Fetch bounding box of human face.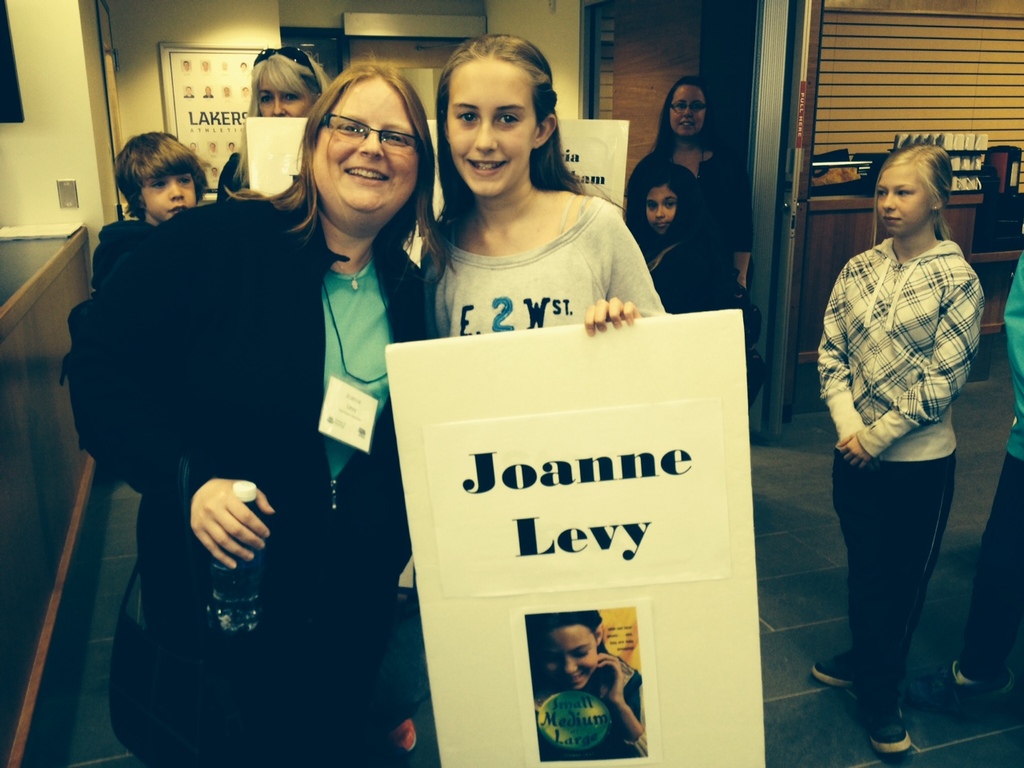
Bbox: pyautogui.locateOnScreen(310, 76, 419, 212).
